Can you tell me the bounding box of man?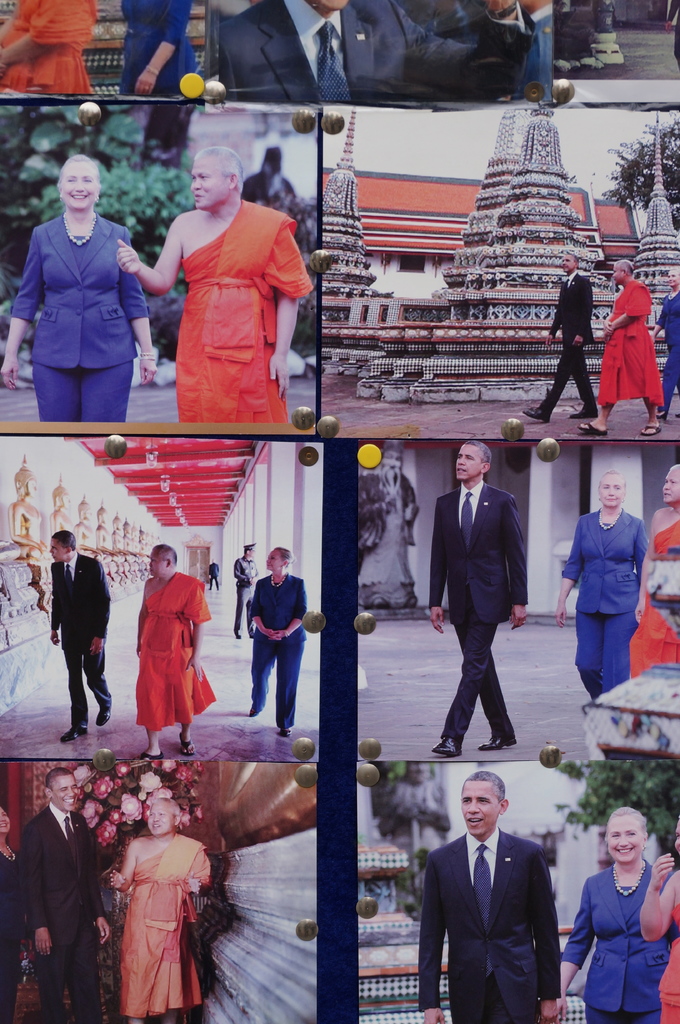
[left=107, top=779, right=219, bottom=1013].
